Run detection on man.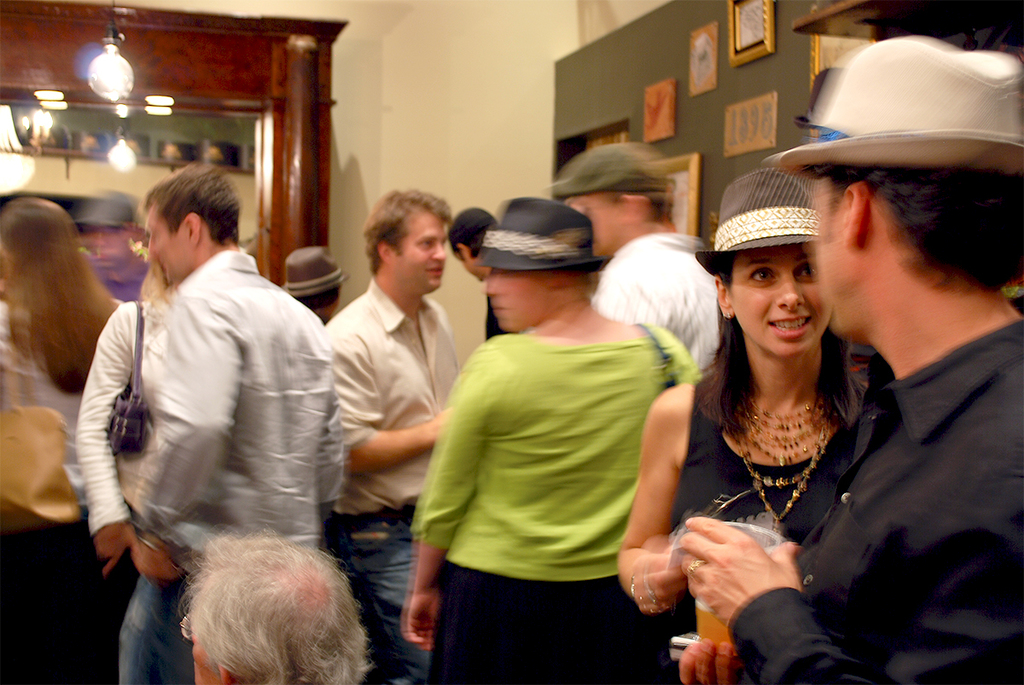
Result: [445, 208, 510, 337].
